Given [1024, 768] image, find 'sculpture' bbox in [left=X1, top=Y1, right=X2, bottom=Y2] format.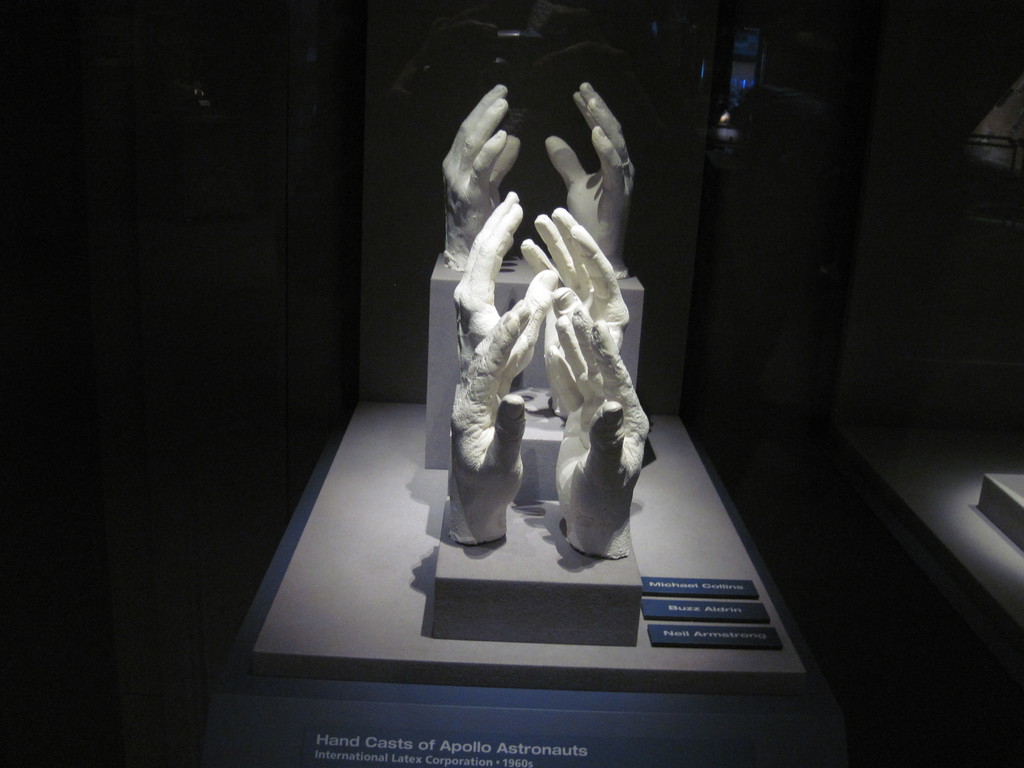
[left=437, top=90, right=653, bottom=562].
